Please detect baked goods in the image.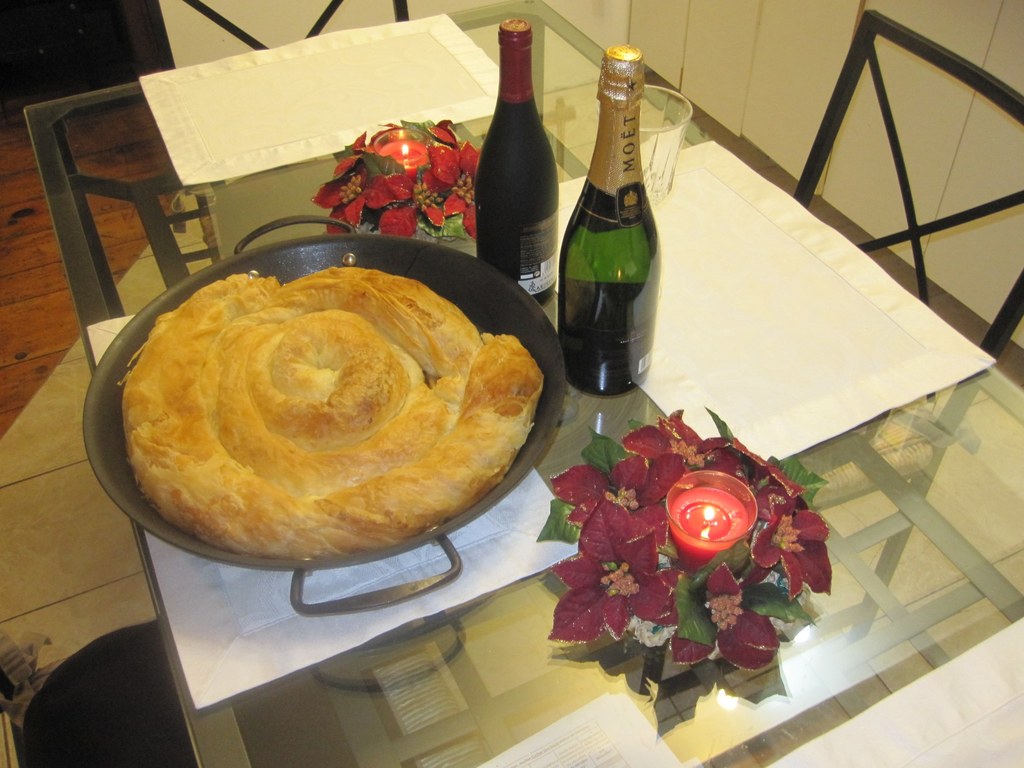
bbox=[119, 264, 544, 561].
